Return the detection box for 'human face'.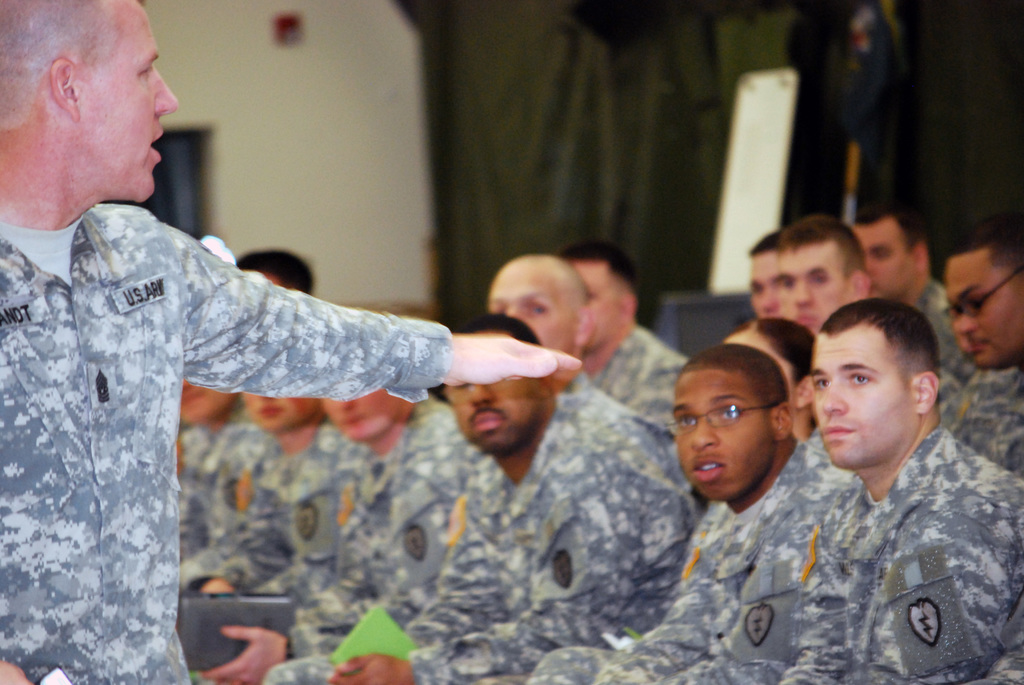
box=[243, 391, 305, 432].
